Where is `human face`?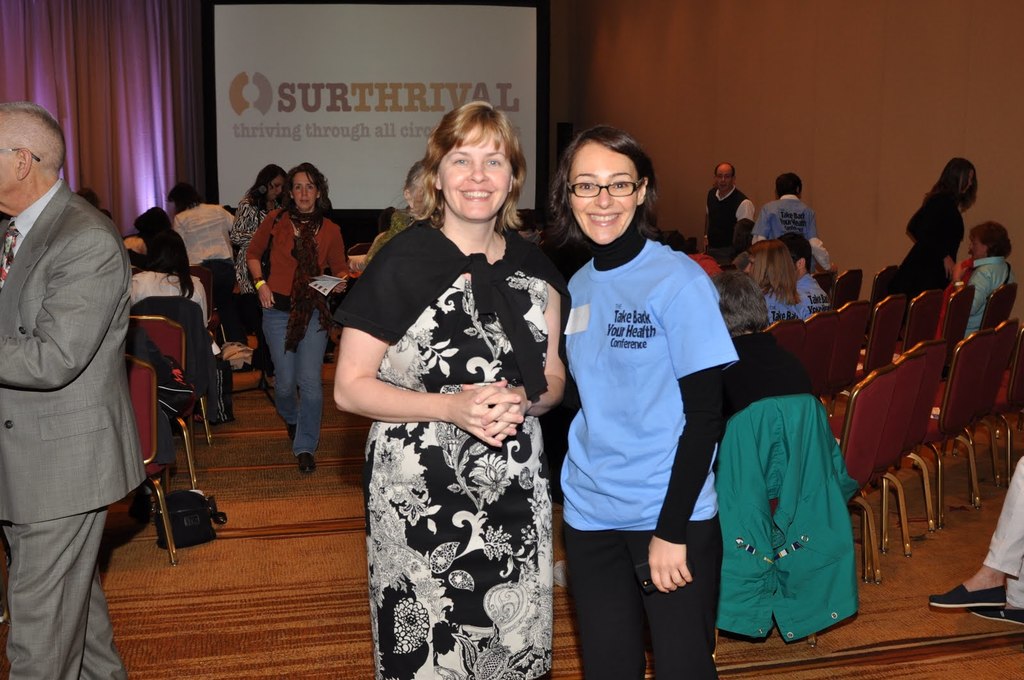
bbox=(265, 173, 284, 196).
